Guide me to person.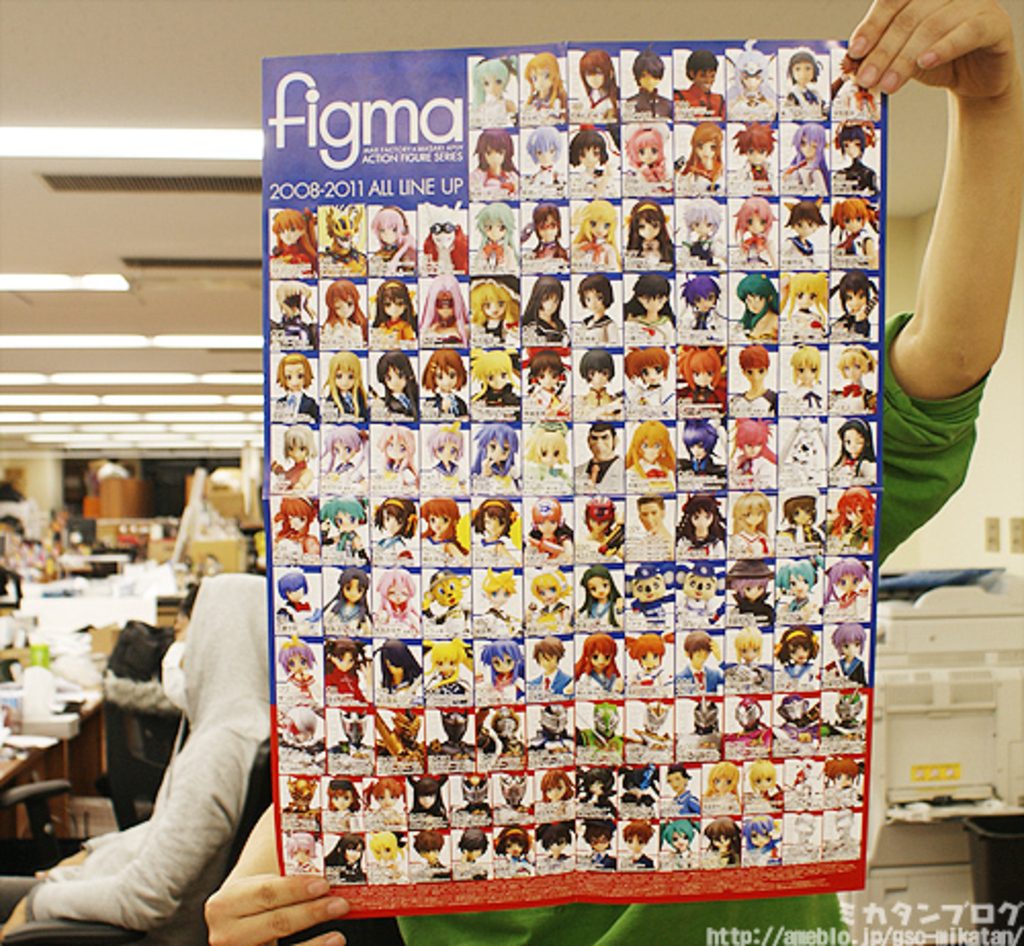
Guidance: [373,629,422,692].
